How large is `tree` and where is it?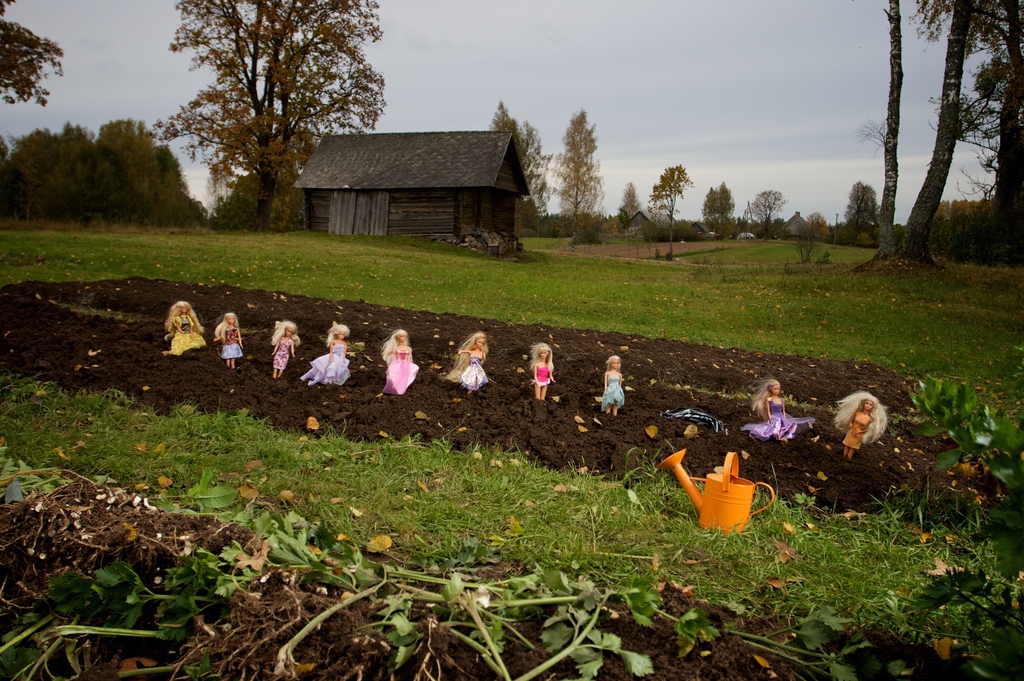
Bounding box: 700 181 733 232.
